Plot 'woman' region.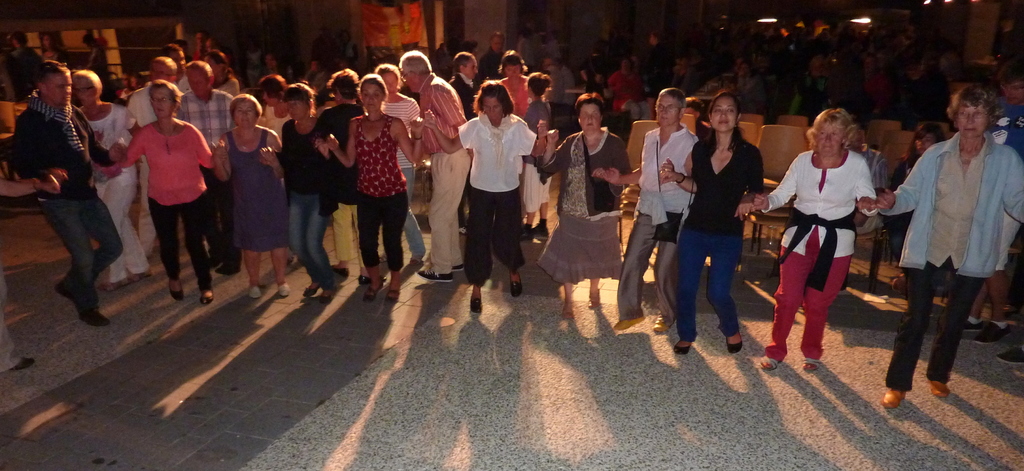
Plotted at Rect(68, 62, 141, 288).
